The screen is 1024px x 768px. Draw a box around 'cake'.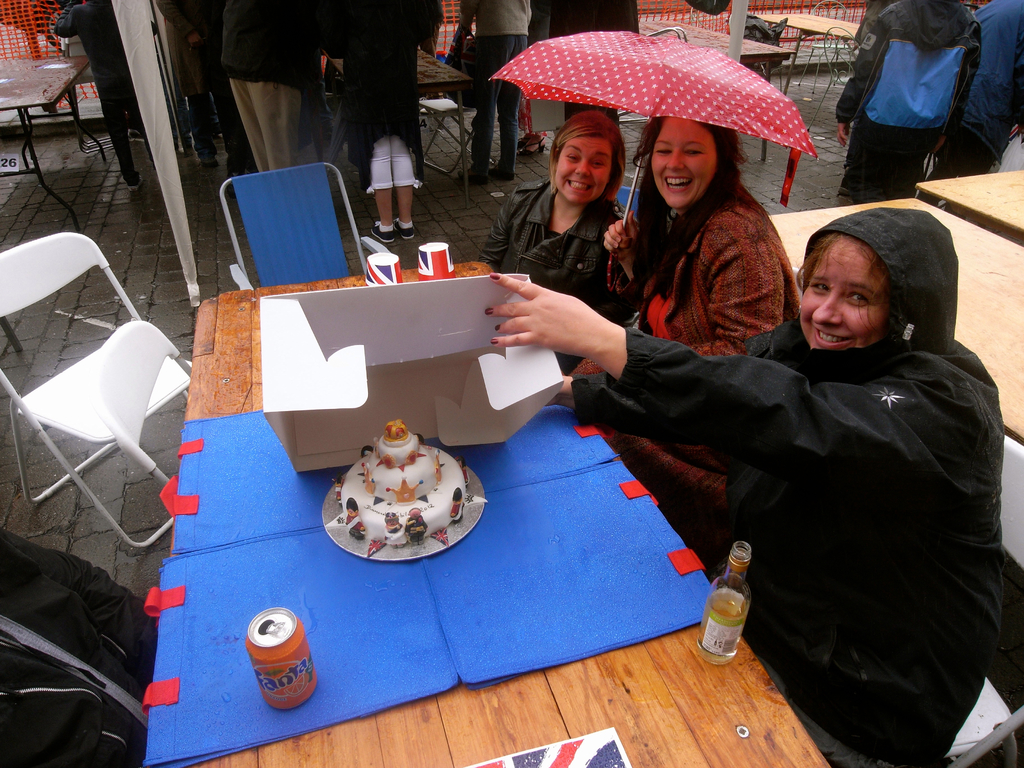
crop(317, 406, 489, 564).
